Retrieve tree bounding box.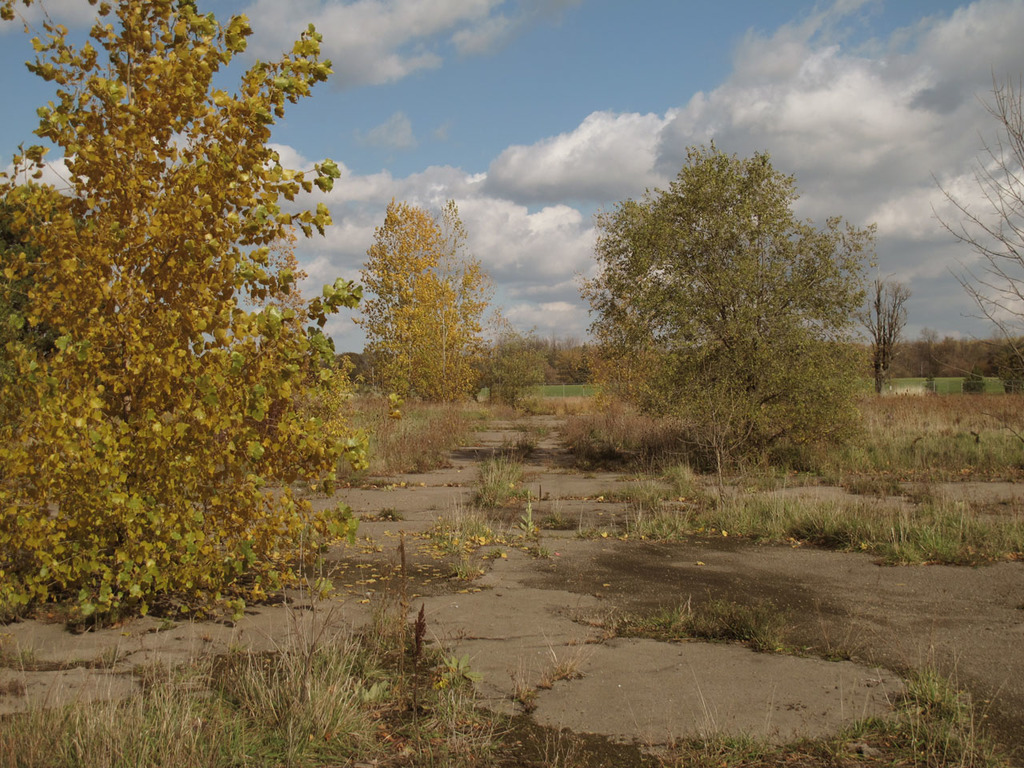
Bounding box: [0, 0, 364, 645].
